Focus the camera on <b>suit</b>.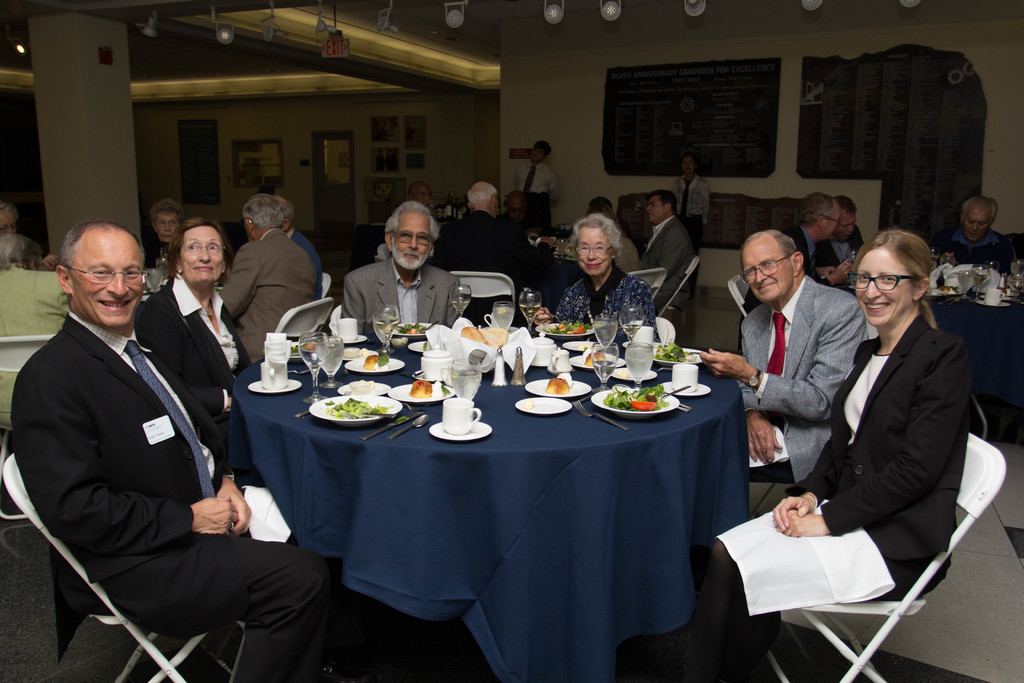
Focus region: 736, 224, 840, 331.
